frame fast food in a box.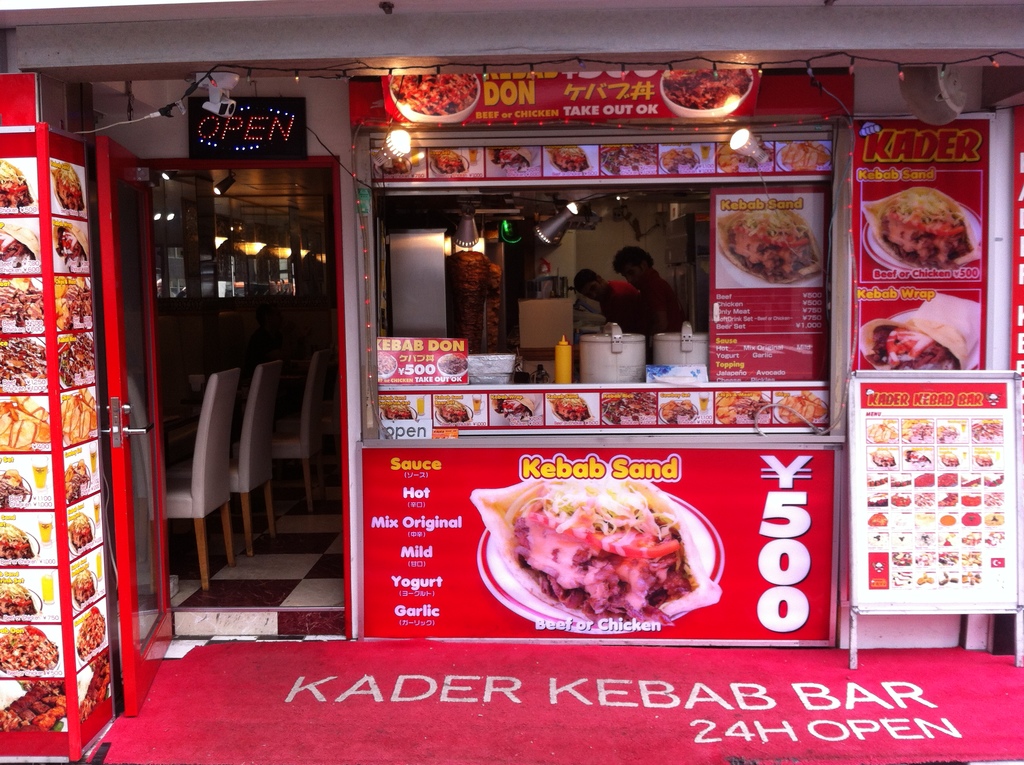
[left=908, top=446, right=940, bottom=472].
